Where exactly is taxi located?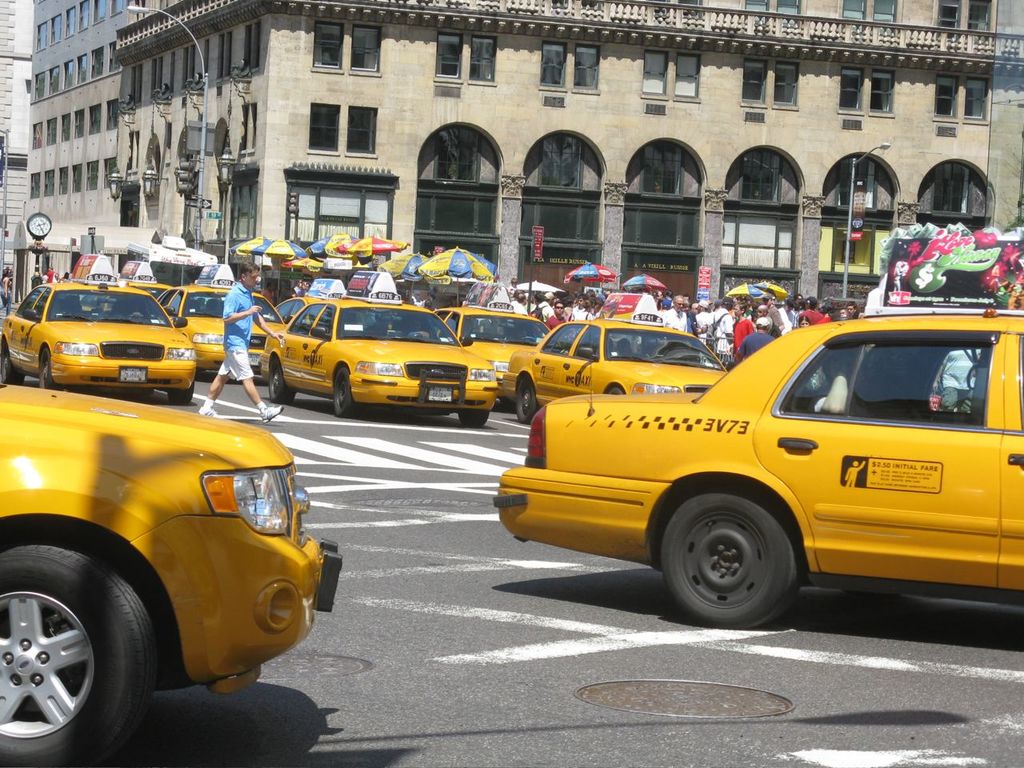
Its bounding box is bbox=(507, 286, 730, 422).
